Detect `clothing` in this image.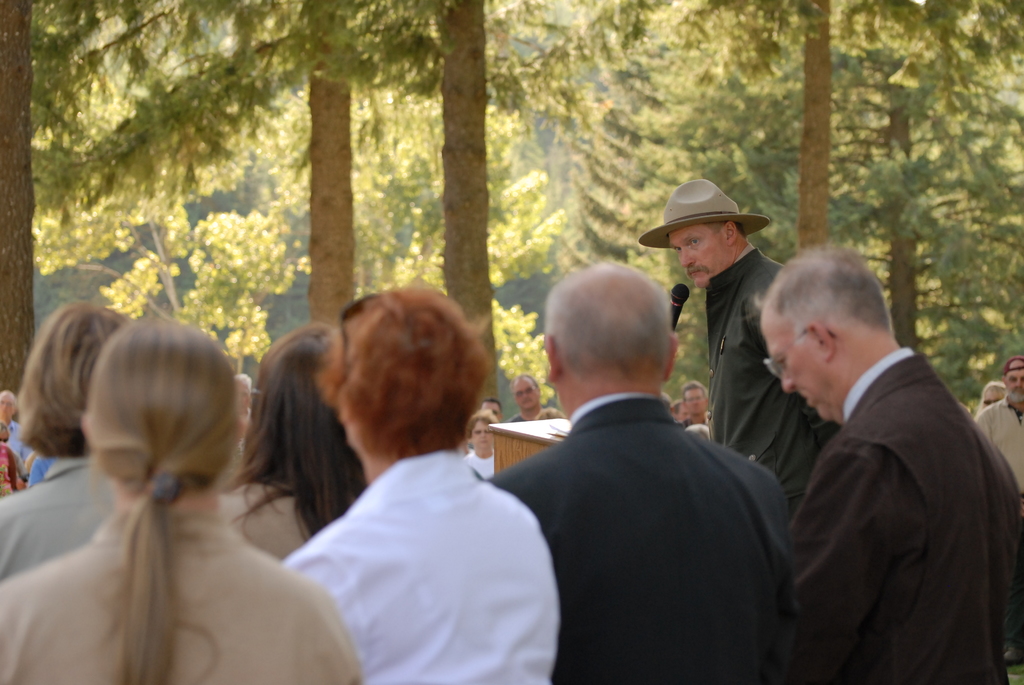
Detection: 0 462 123 595.
